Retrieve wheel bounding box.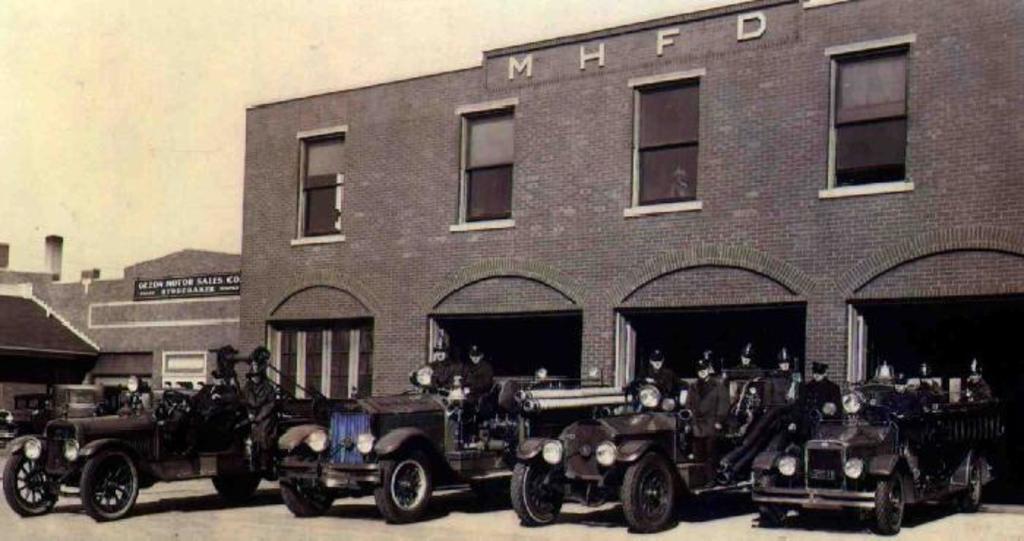
Bounding box: (76, 450, 143, 525).
